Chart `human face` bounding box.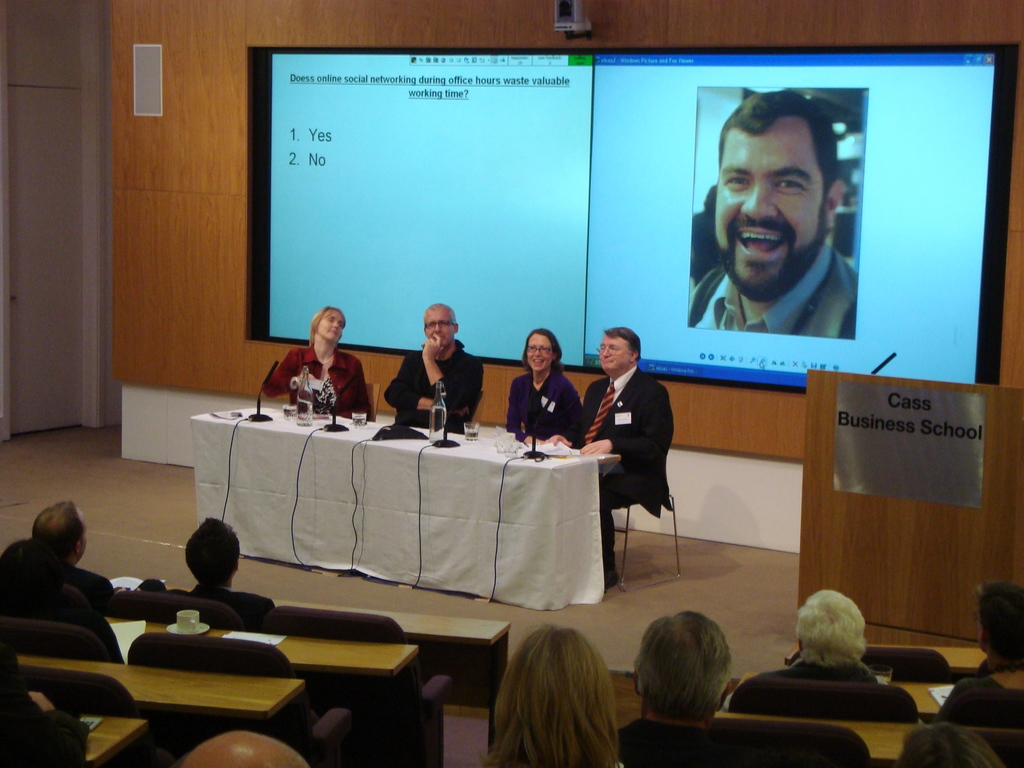
Charted: {"left": 523, "top": 333, "right": 556, "bottom": 372}.
